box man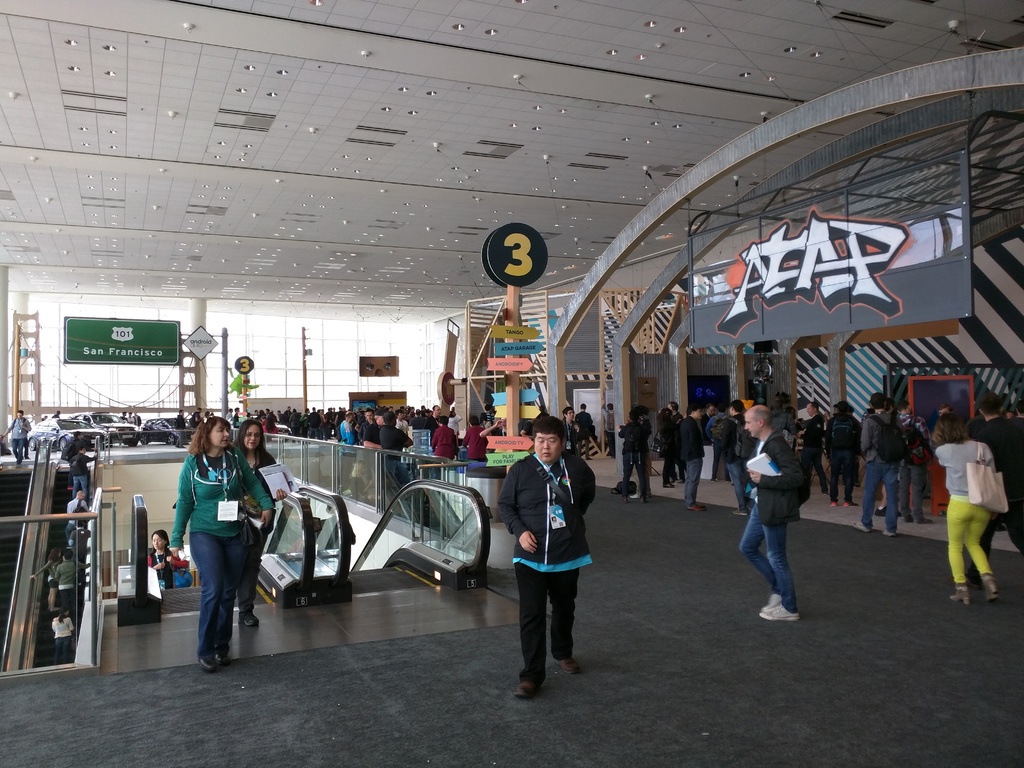
left=361, top=408, right=378, bottom=440
